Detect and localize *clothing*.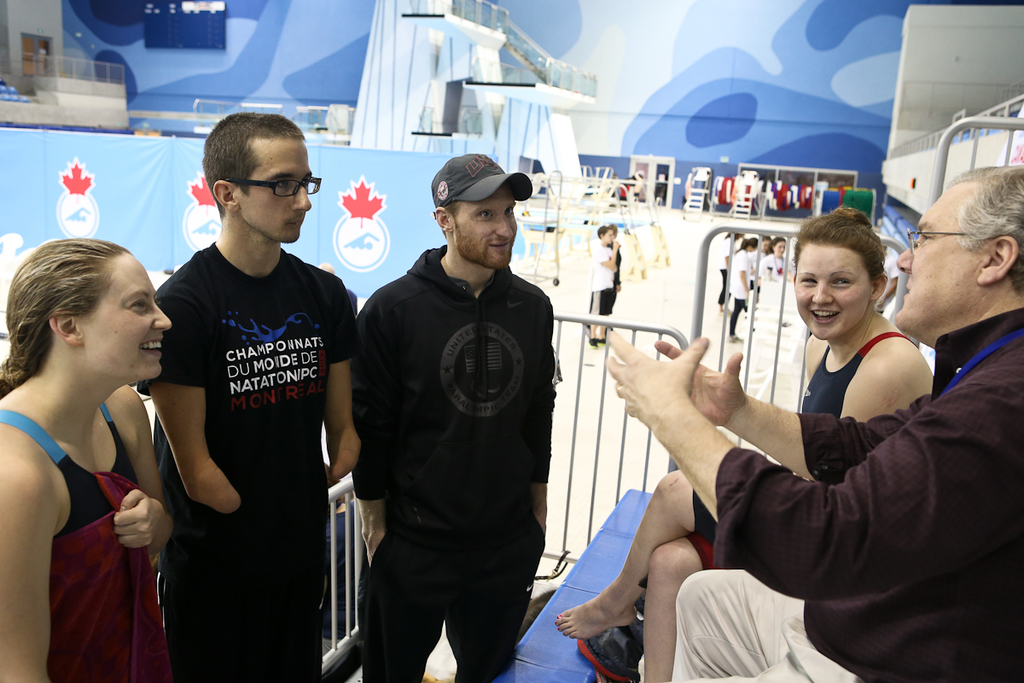
Localized at BBox(718, 226, 733, 310).
